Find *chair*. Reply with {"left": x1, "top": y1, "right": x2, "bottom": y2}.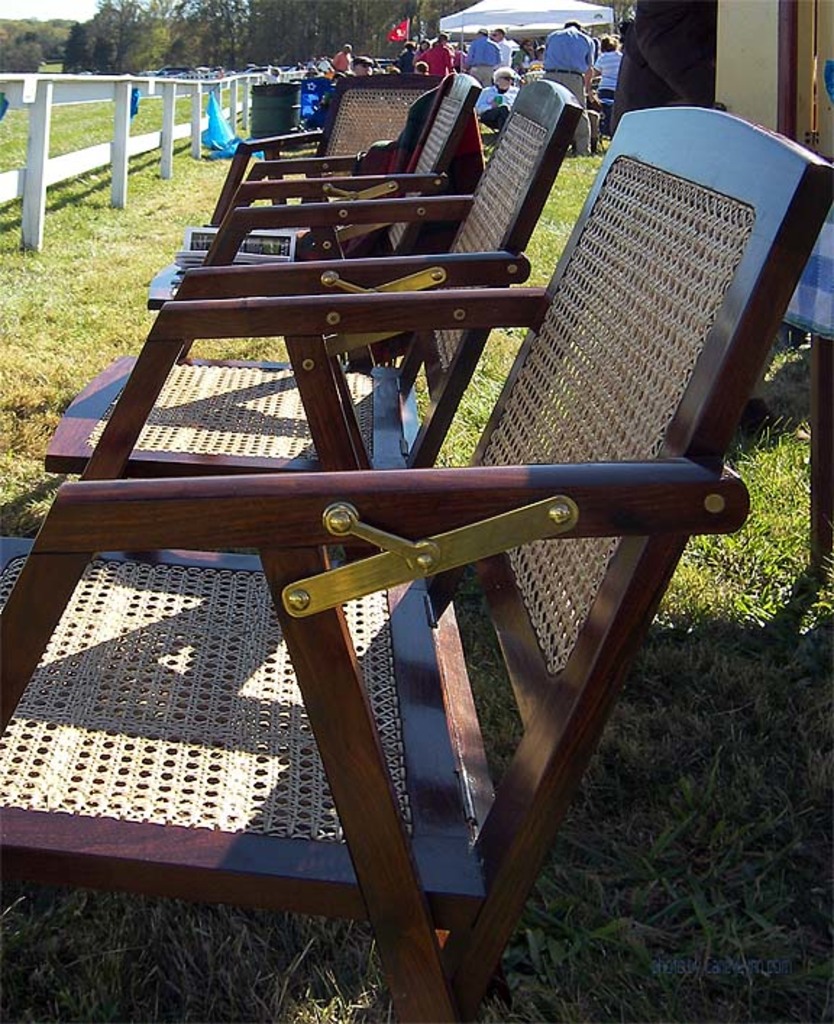
{"left": 38, "top": 78, "right": 579, "bottom": 549}.
